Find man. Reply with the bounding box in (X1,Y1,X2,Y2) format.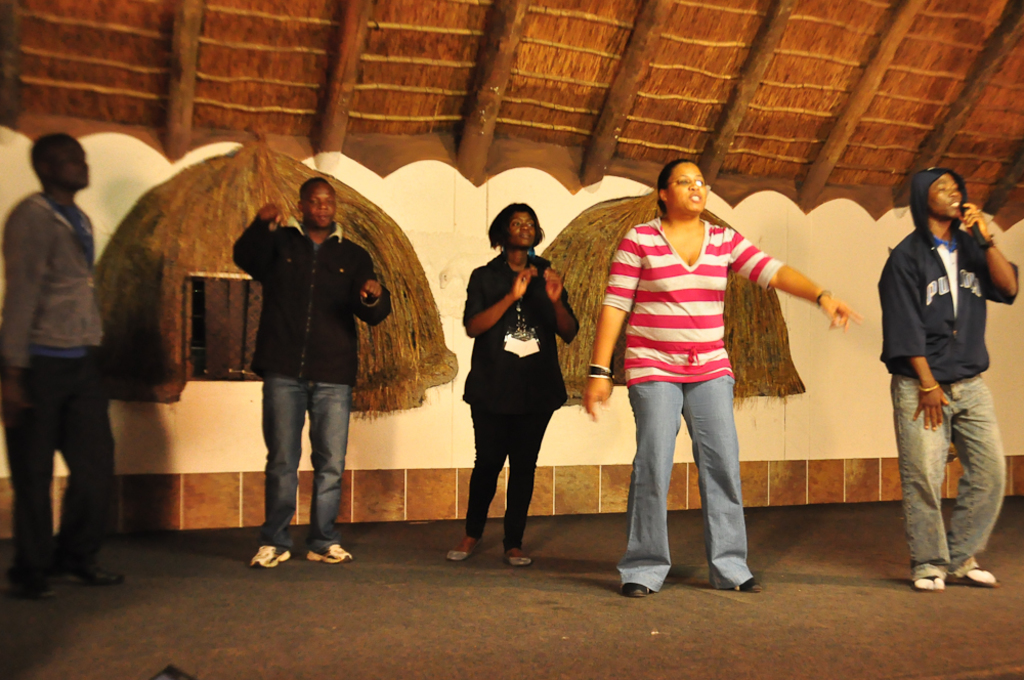
(871,169,1011,608).
